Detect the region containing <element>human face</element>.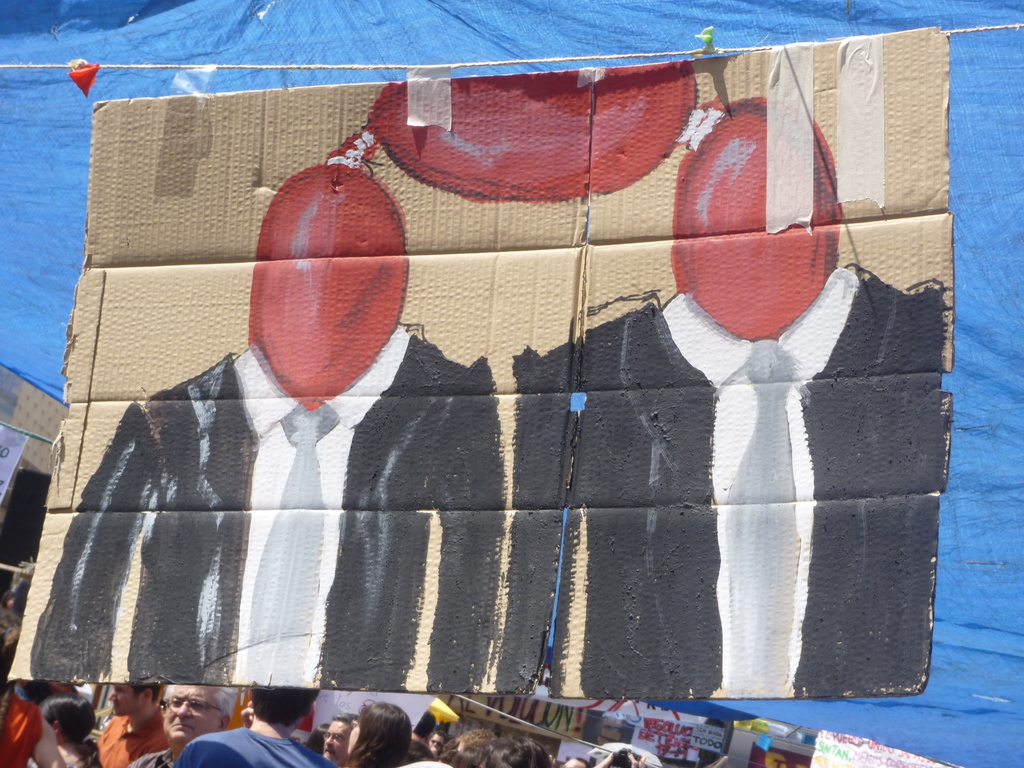
162,680,221,742.
